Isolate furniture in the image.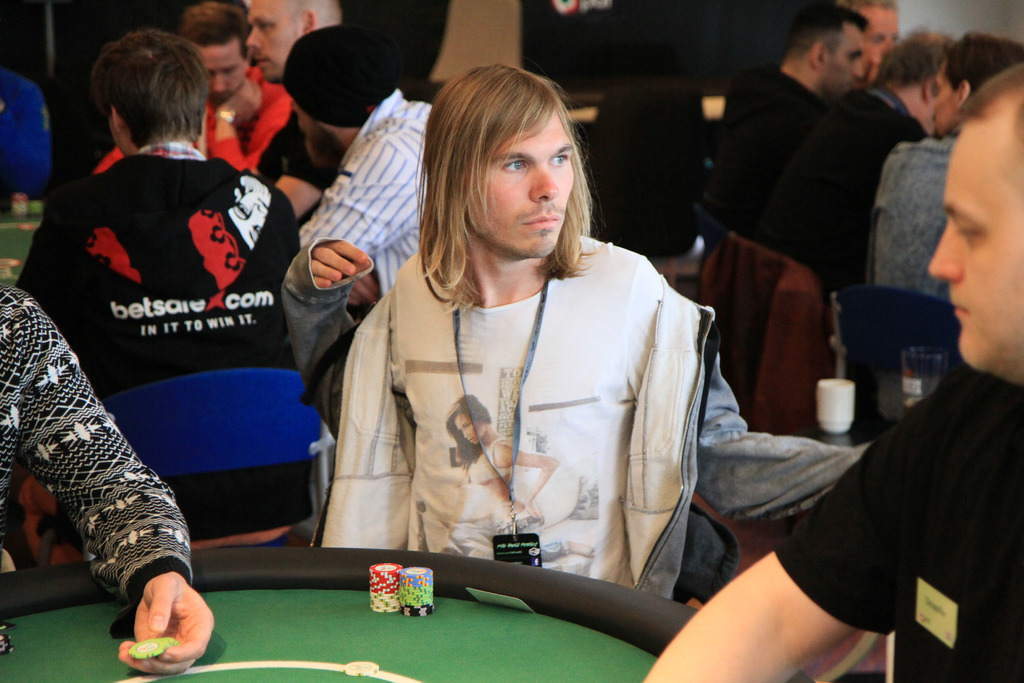
Isolated region: [x1=777, y1=423, x2=888, y2=444].
